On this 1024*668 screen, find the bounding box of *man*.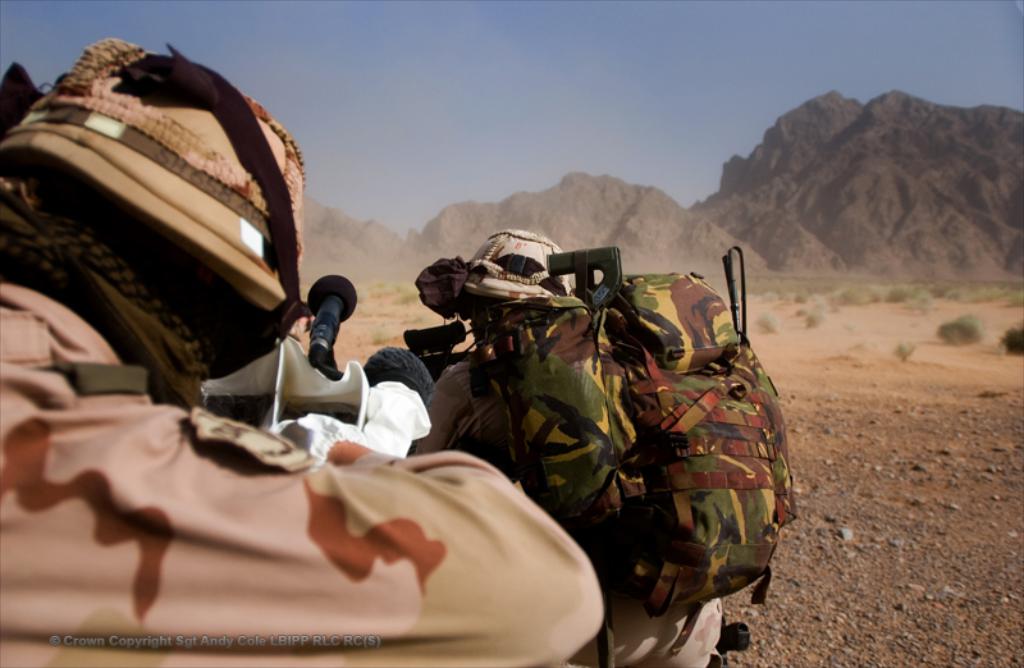
Bounding box: [left=407, top=232, right=803, bottom=667].
